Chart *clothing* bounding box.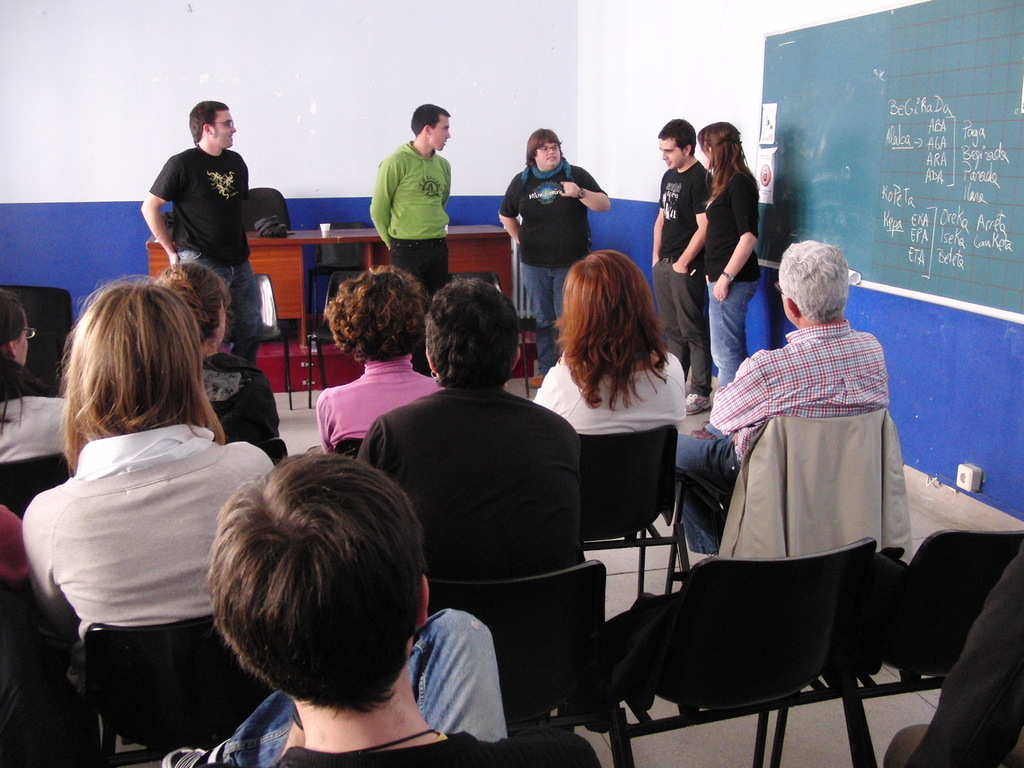
Charted: 173/589/519/767.
